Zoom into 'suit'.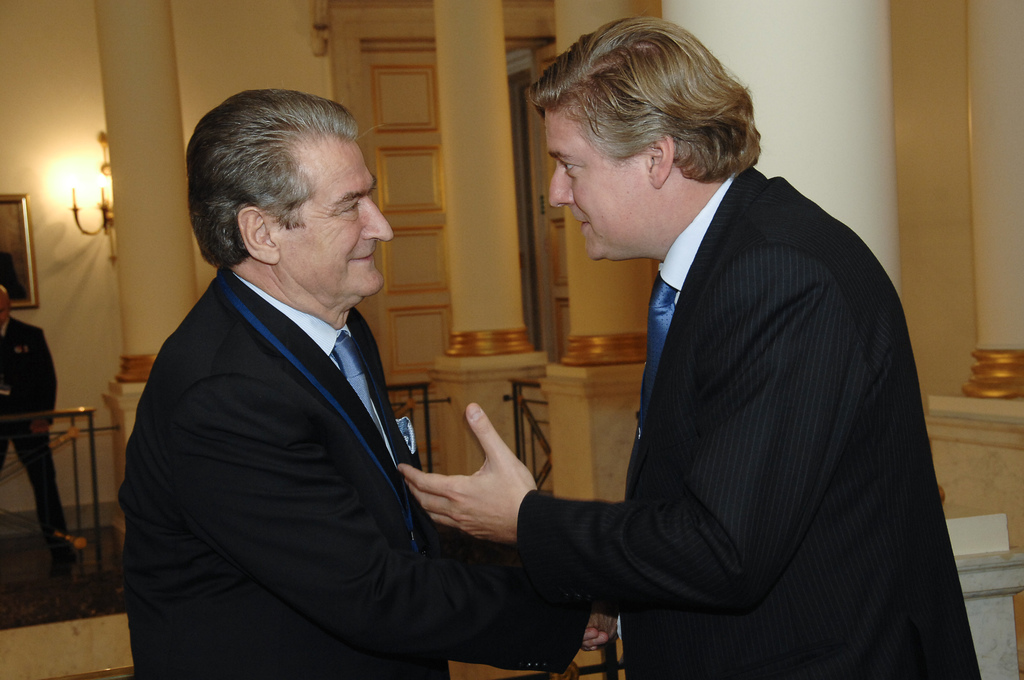
Zoom target: select_region(111, 131, 549, 679).
